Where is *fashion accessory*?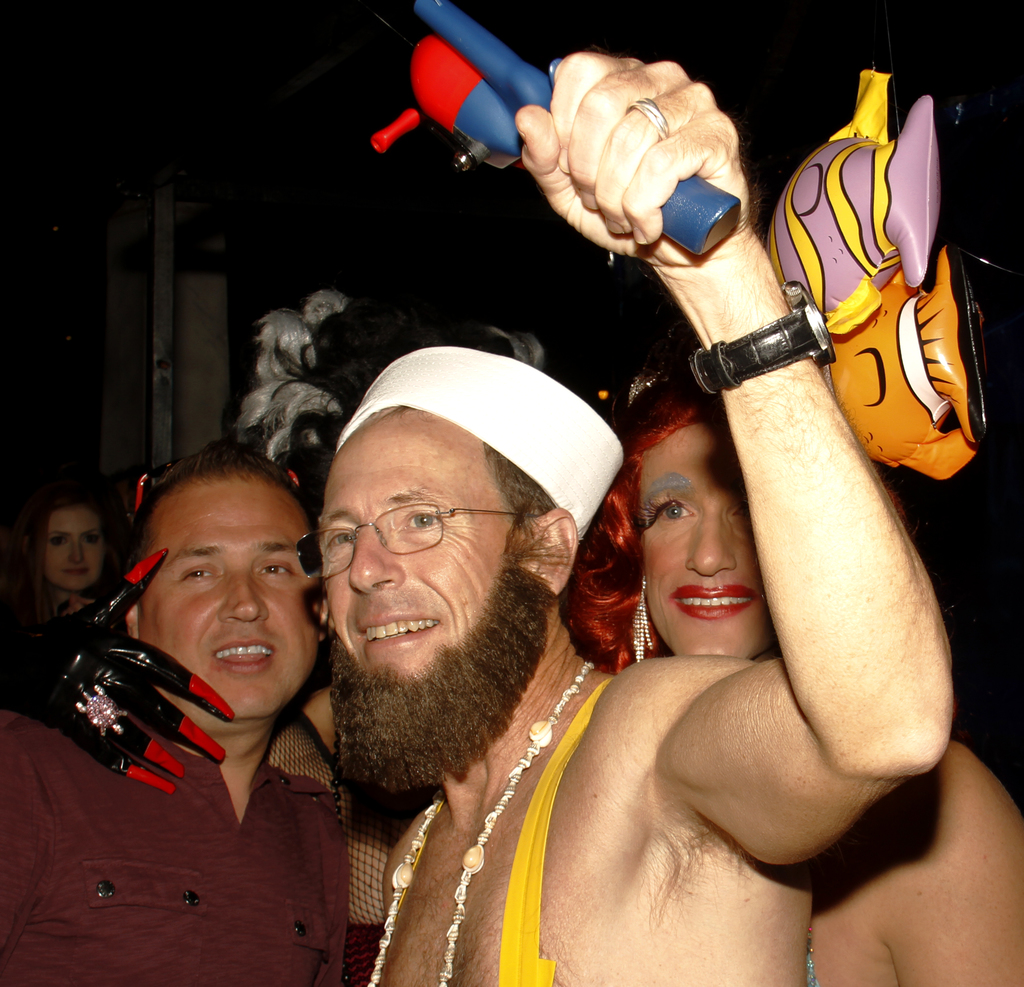
bbox(289, 466, 302, 493).
